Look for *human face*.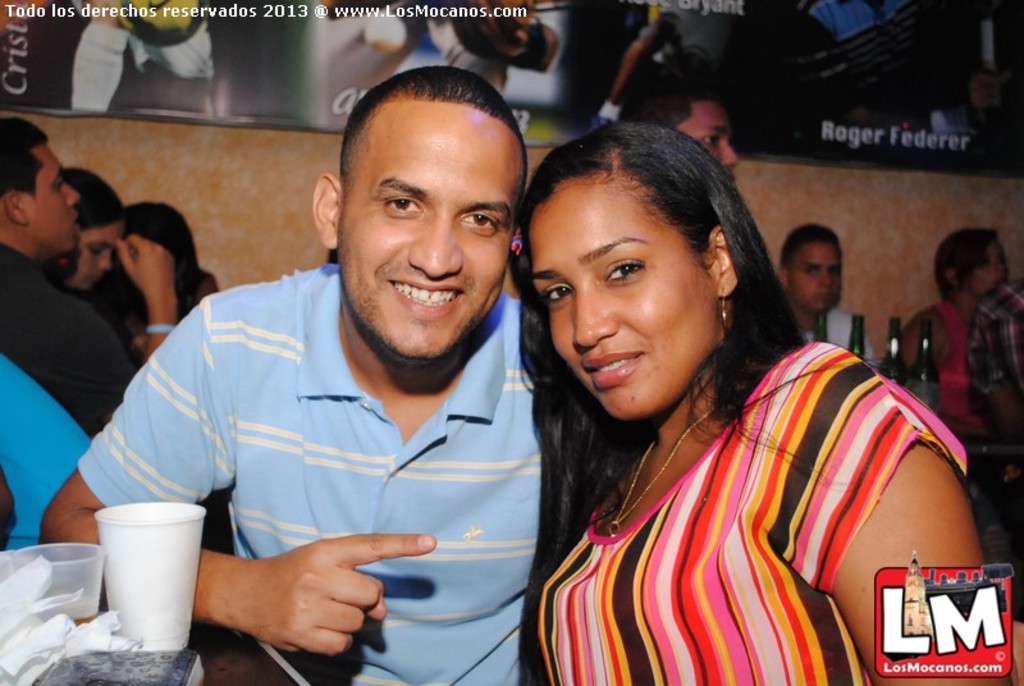
Found: x1=677 y1=102 x2=733 y2=172.
